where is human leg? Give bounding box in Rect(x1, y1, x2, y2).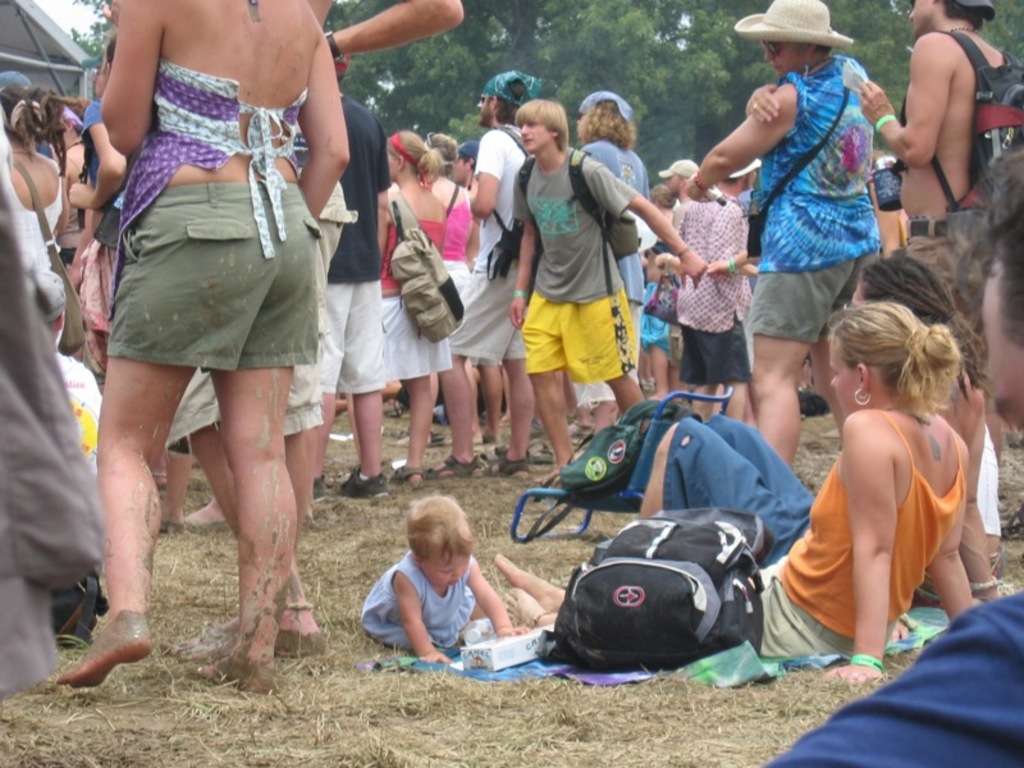
Rect(314, 397, 335, 502).
